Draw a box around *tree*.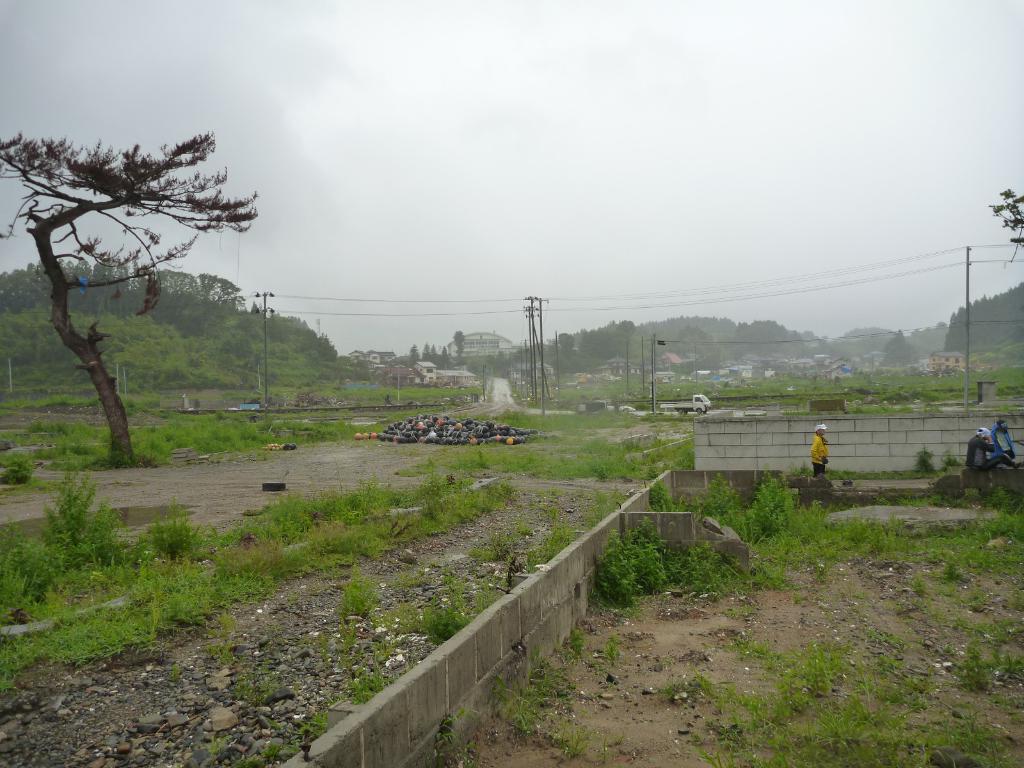
bbox=[988, 193, 1023, 257].
